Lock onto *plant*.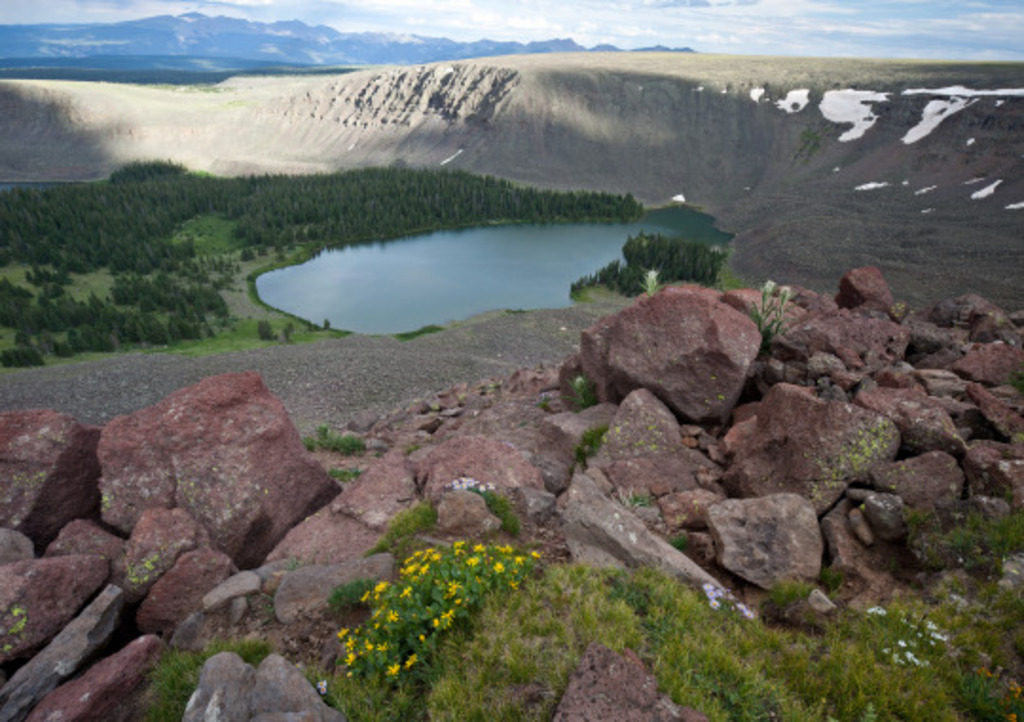
Locked: select_region(311, 419, 362, 449).
